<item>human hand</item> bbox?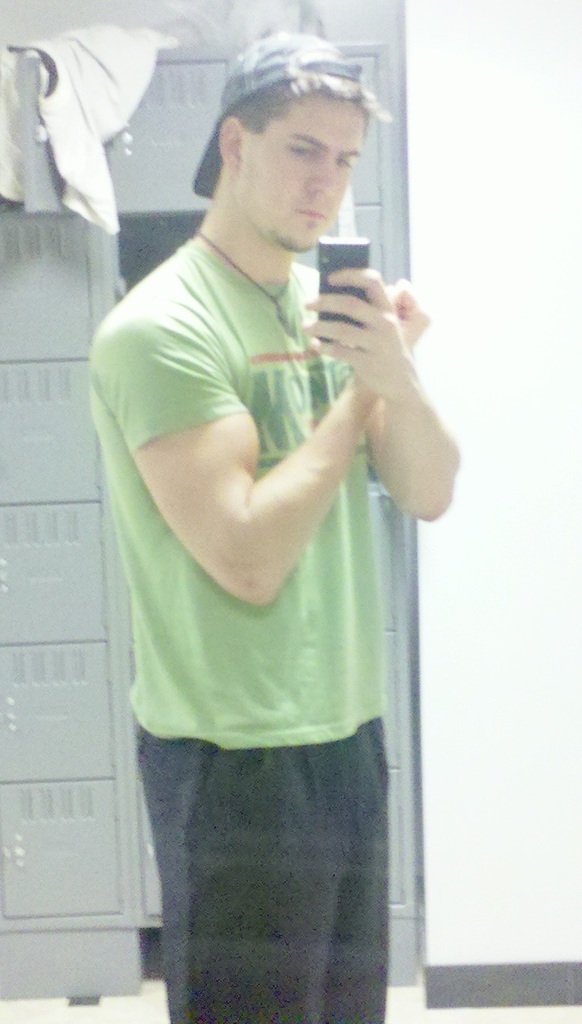
387:273:431:357
